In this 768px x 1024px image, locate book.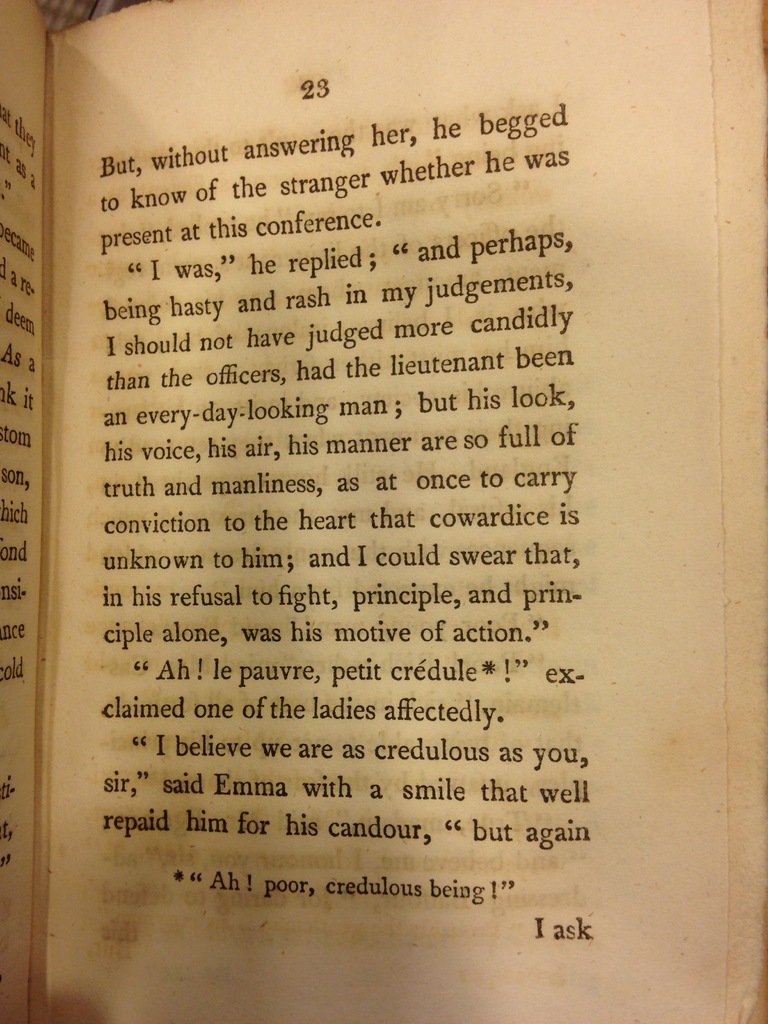
Bounding box: Rect(0, 0, 767, 1023).
